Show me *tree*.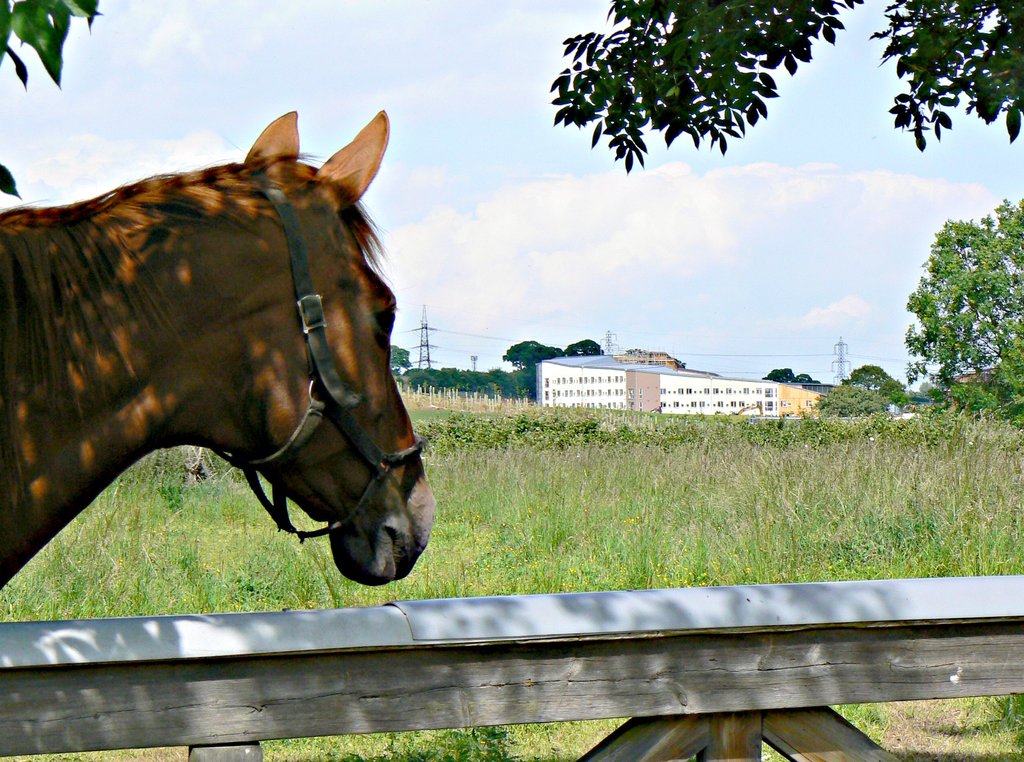
*tree* is here: (left=814, top=384, right=887, bottom=419).
